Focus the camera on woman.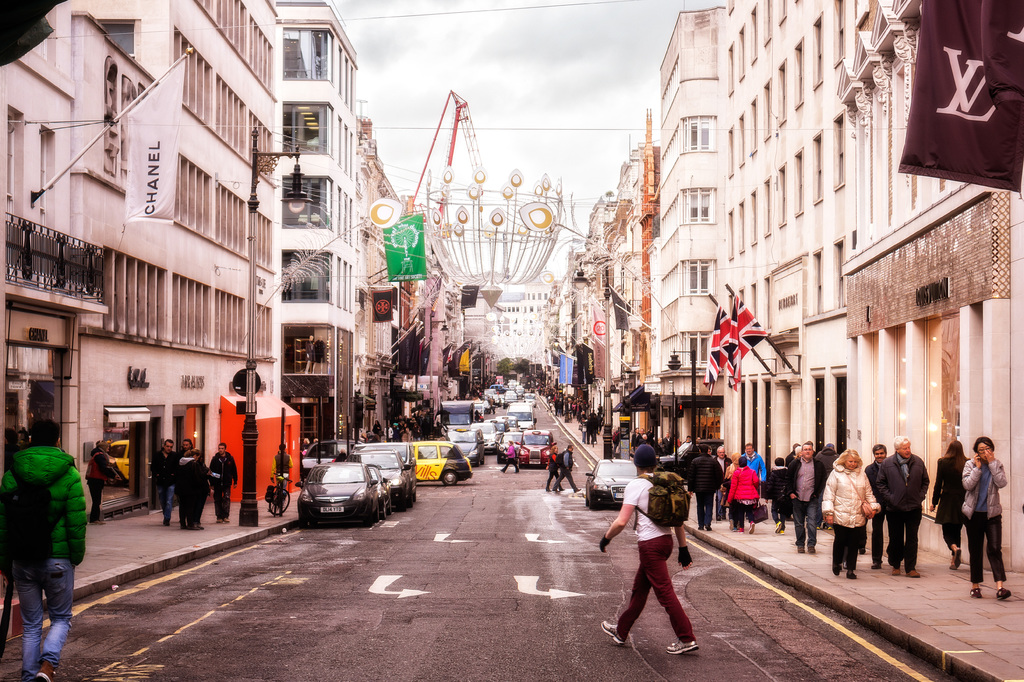
Focus region: pyautogui.locateOnScreen(817, 442, 879, 583).
